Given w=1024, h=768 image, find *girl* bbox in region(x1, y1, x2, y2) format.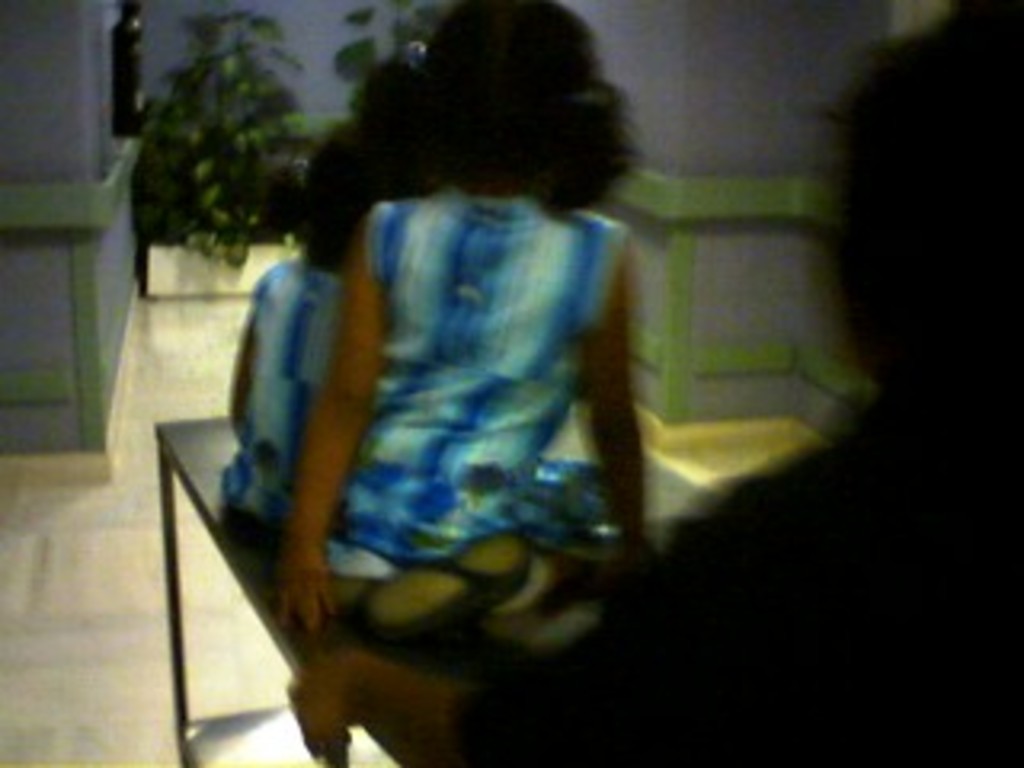
region(272, 3, 650, 634).
